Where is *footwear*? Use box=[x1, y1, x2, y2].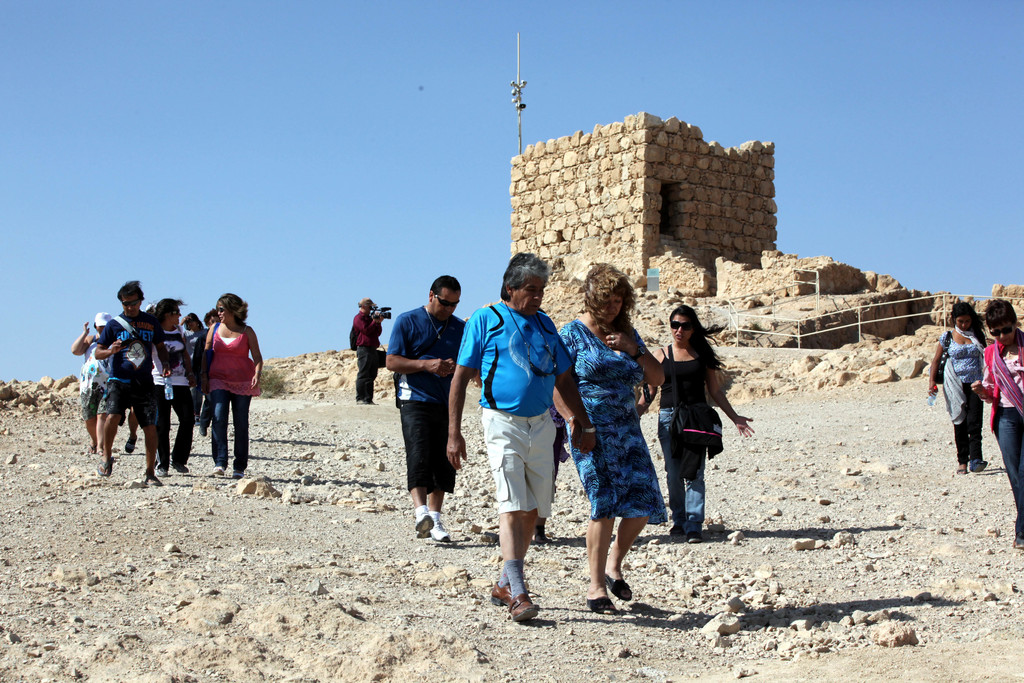
box=[170, 464, 188, 473].
